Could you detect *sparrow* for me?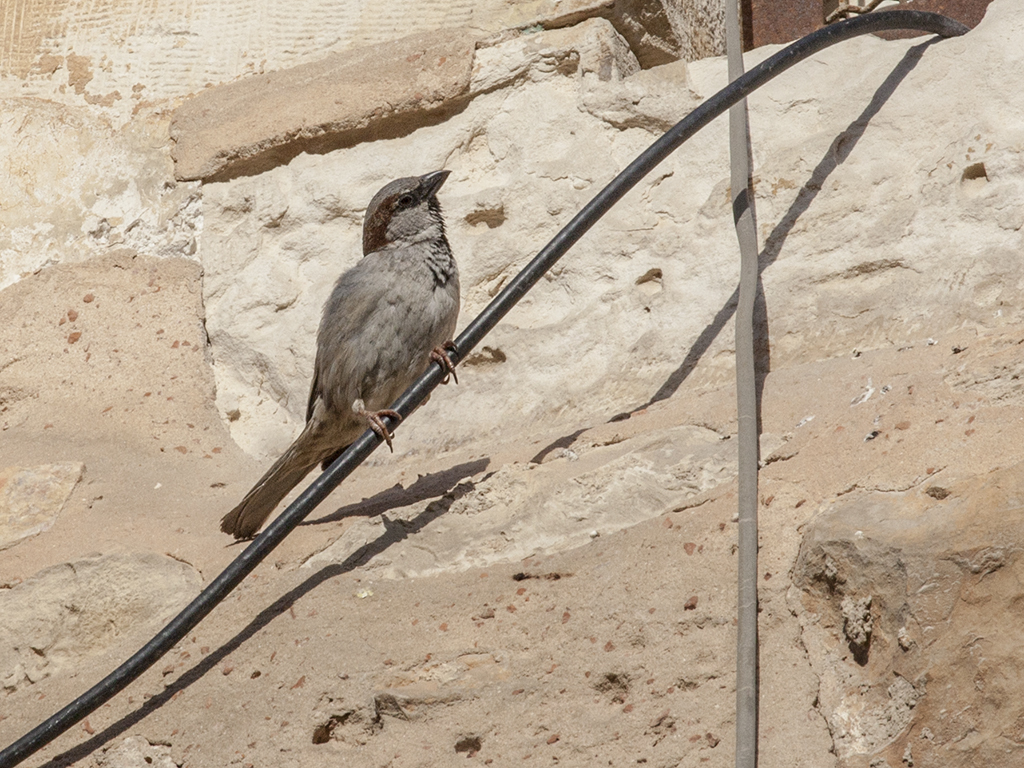
Detection result: bbox(221, 169, 462, 538).
